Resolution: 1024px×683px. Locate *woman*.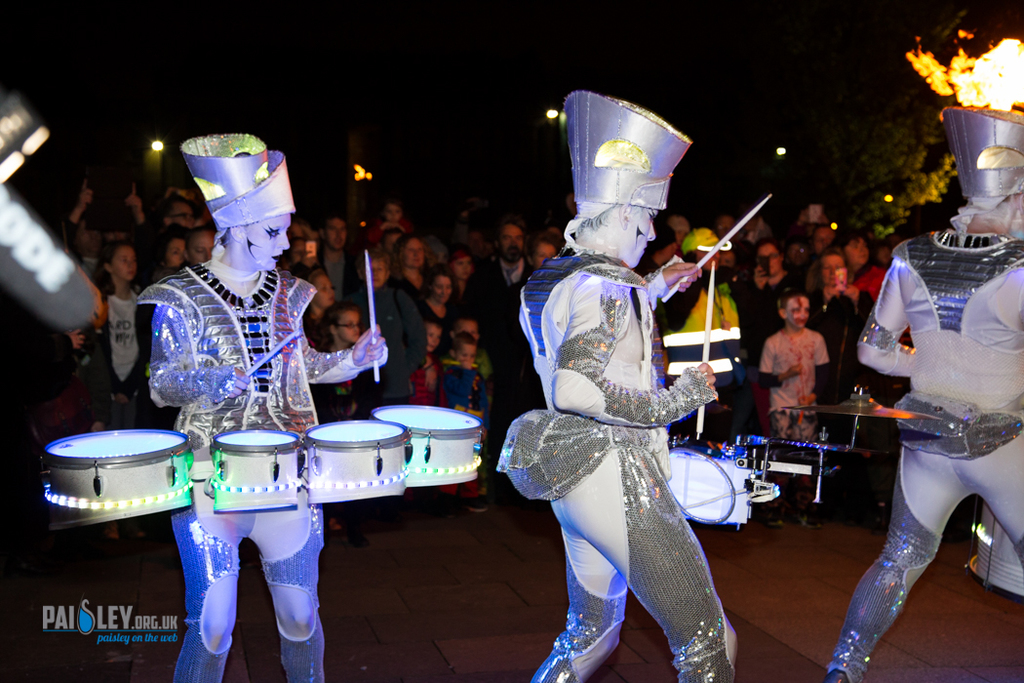
(x1=526, y1=232, x2=559, y2=270).
